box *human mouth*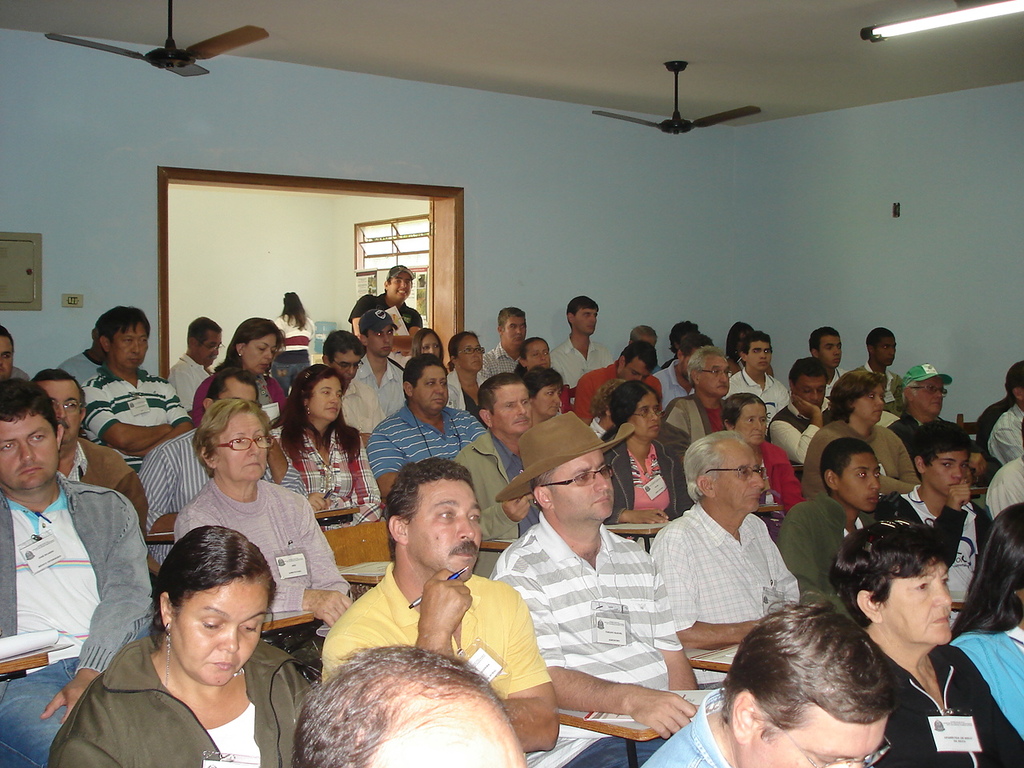
472,359,480,363
